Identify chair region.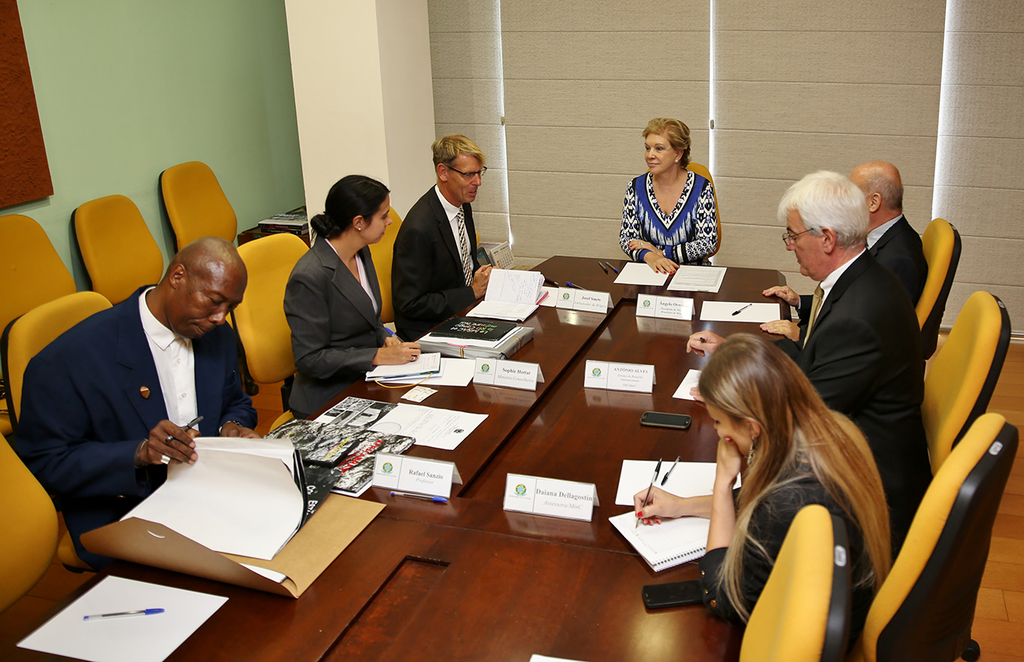
Region: bbox=[855, 411, 995, 661].
